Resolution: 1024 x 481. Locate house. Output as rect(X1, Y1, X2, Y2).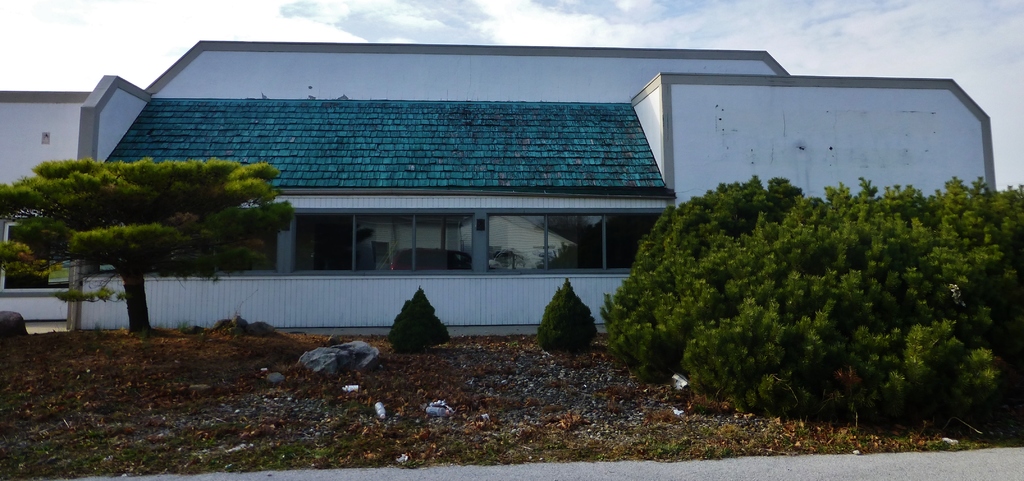
rect(0, 38, 995, 331).
